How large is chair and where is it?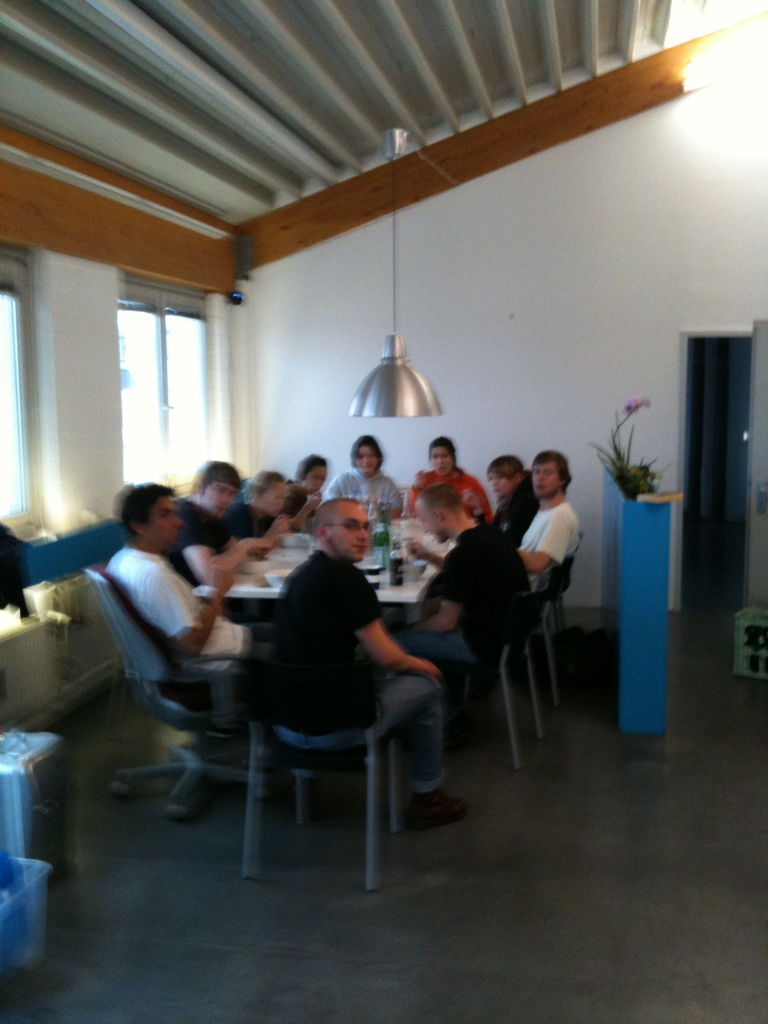
Bounding box: {"x1": 401, "y1": 576, "x2": 553, "y2": 769}.
